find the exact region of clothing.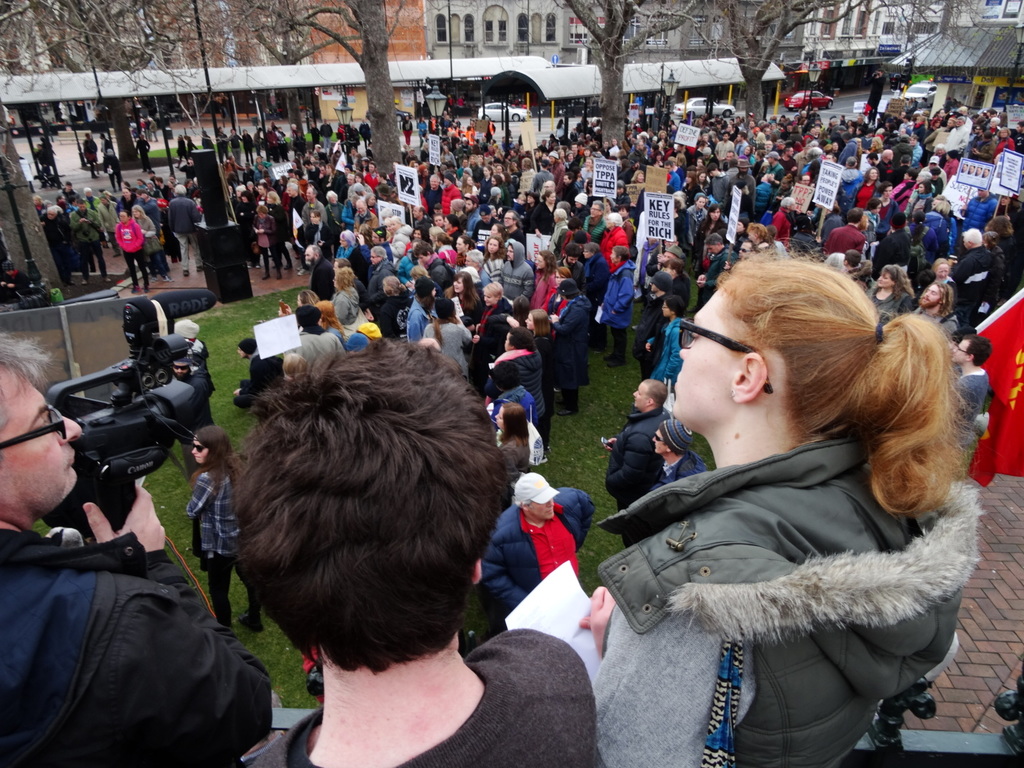
Exact region: [136,194,153,210].
